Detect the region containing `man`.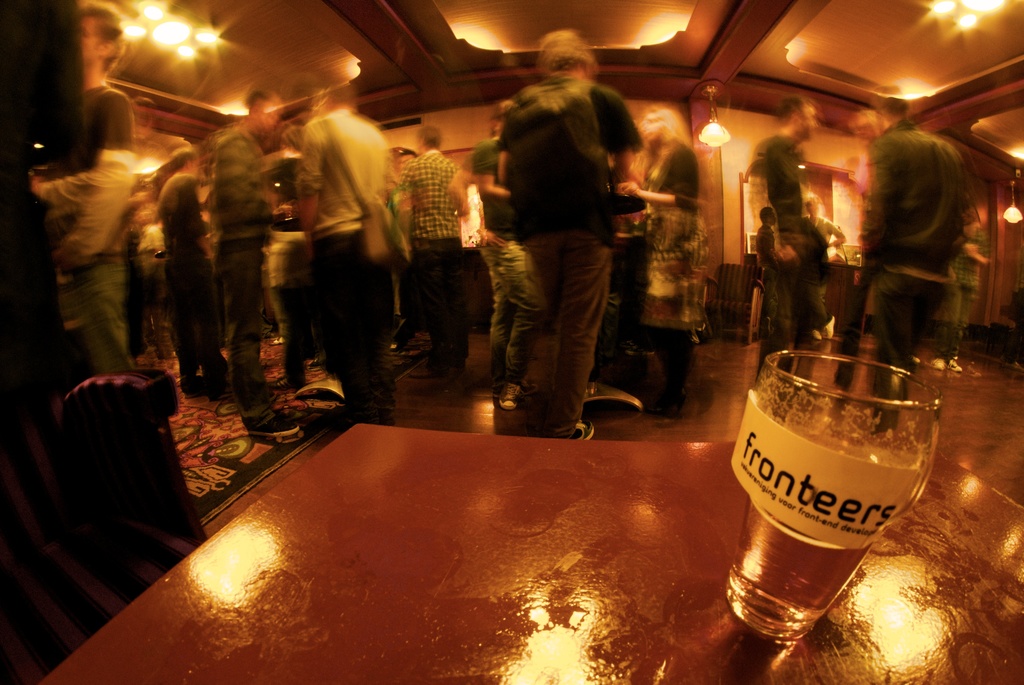
bbox=(207, 89, 309, 453).
